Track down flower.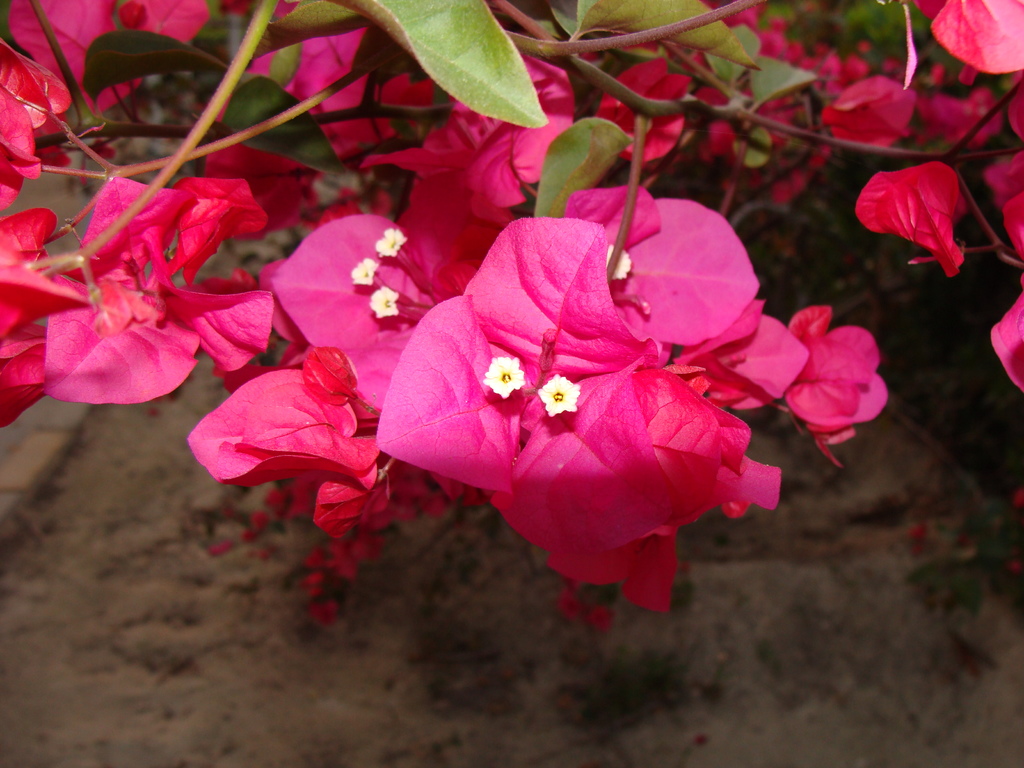
Tracked to [376,228,411,260].
